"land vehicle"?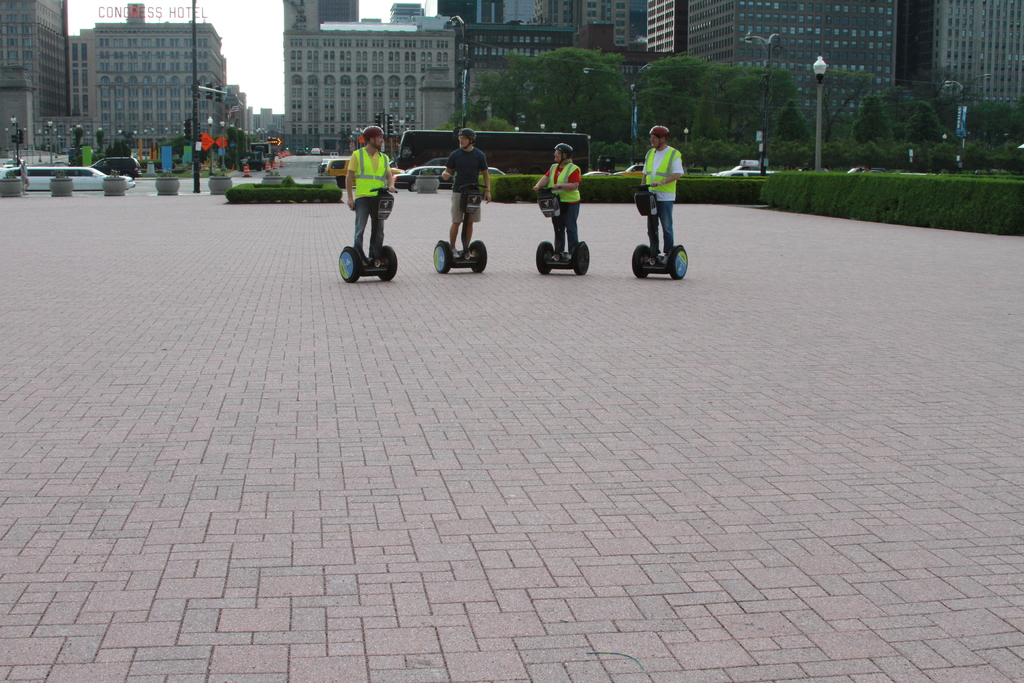
select_region(92, 156, 140, 176)
